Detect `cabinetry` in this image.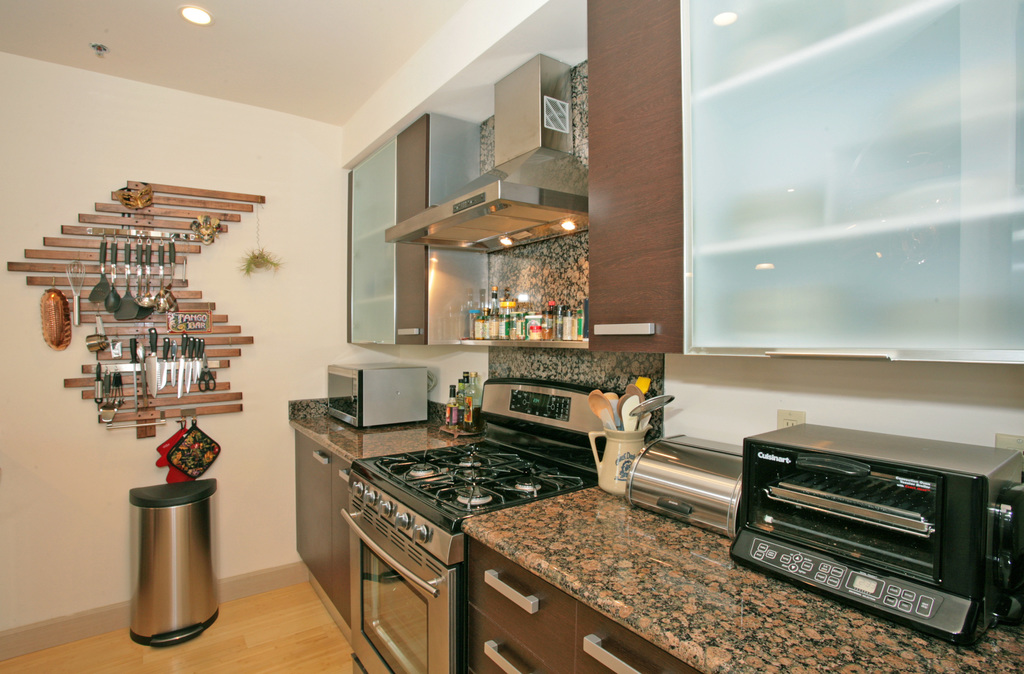
Detection: (x1=463, y1=479, x2=1023, y2=673).
